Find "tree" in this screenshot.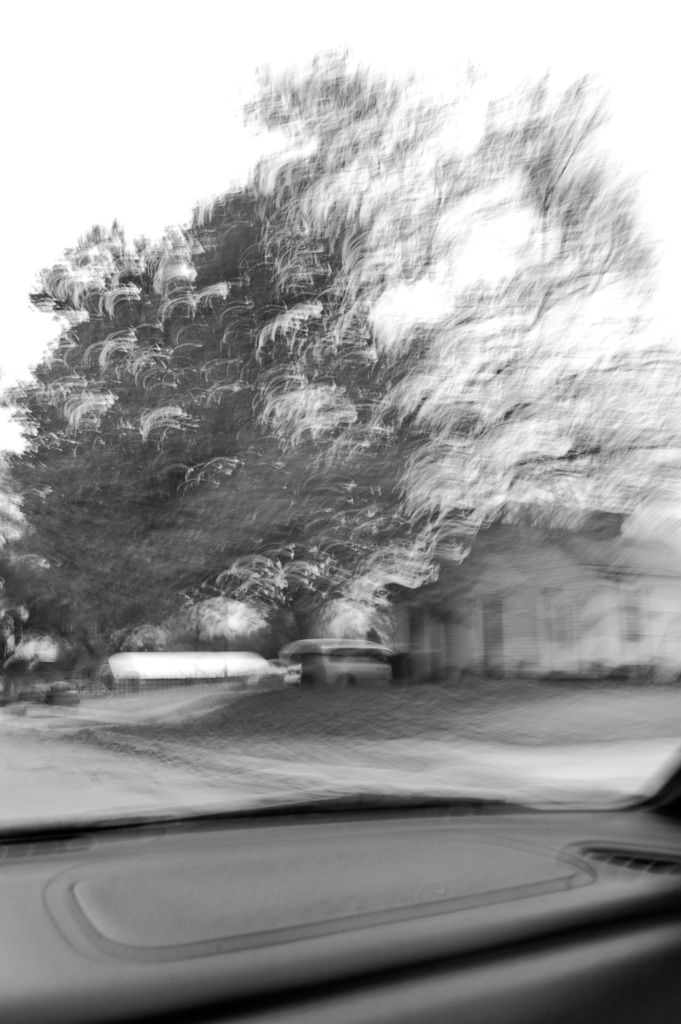
The bounding box for "tree" is 0/43/680/692.
